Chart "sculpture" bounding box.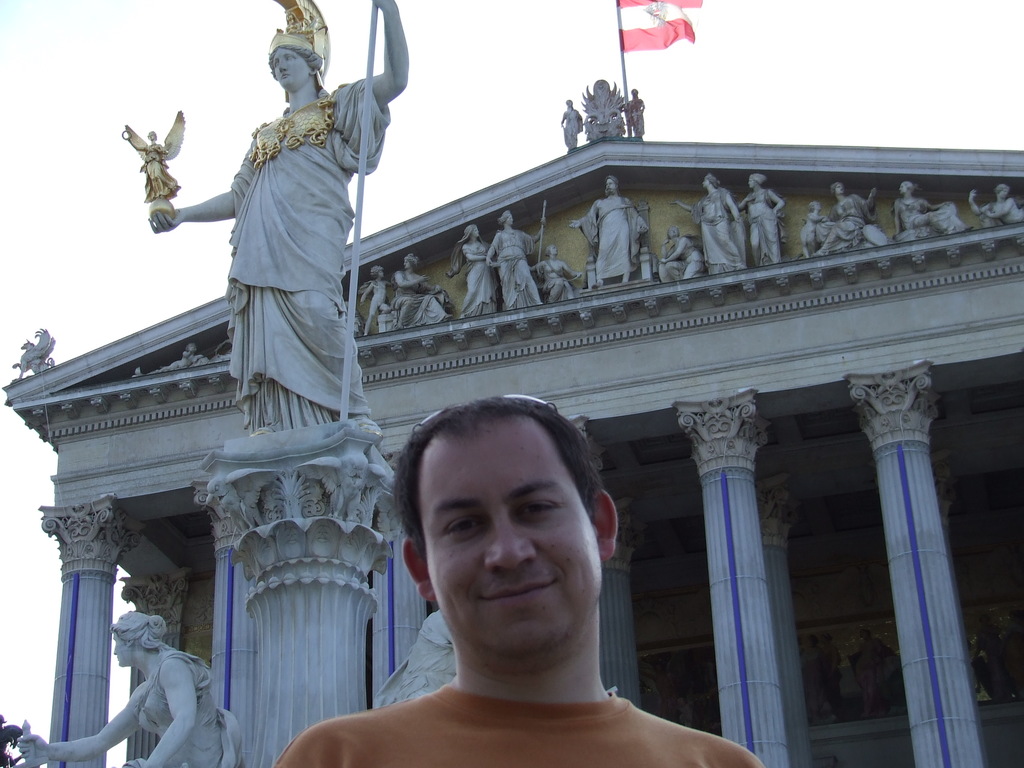
Charted: box(662, 163, 752, 274).
